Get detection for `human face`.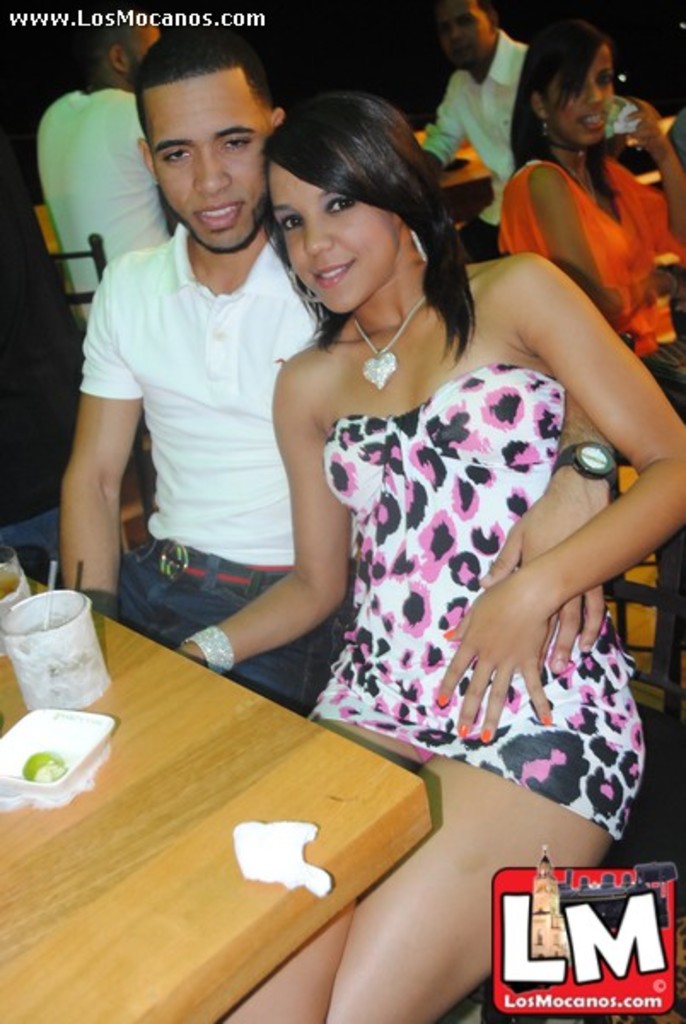
Detection: [left=543, top=43, right=616, bottom=147].
